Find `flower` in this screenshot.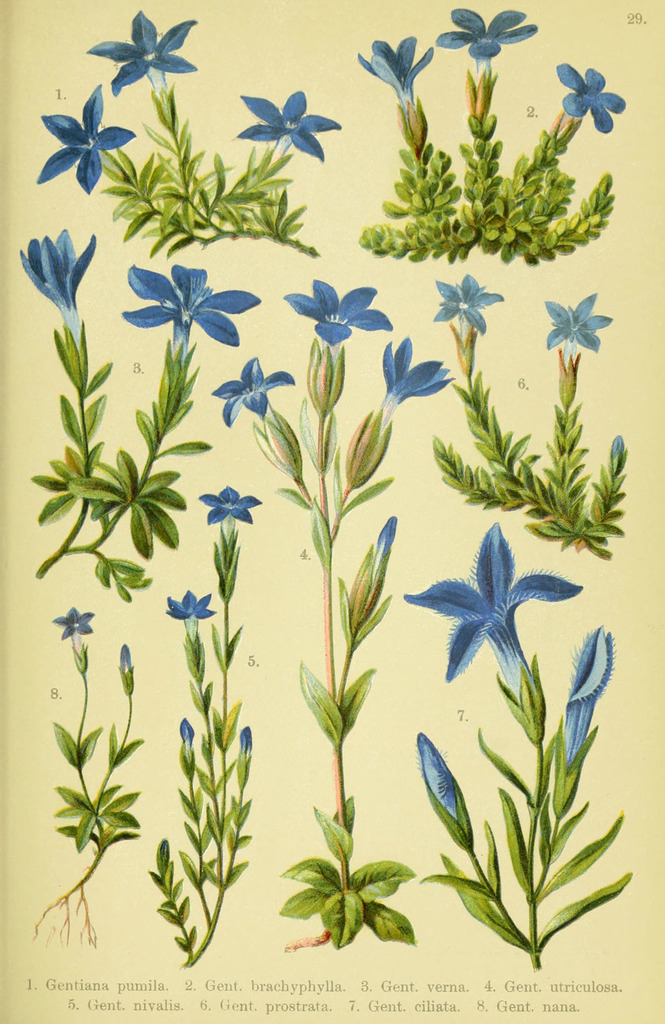
The bounding box for `flower` is region(36, 83, 143, 199).
